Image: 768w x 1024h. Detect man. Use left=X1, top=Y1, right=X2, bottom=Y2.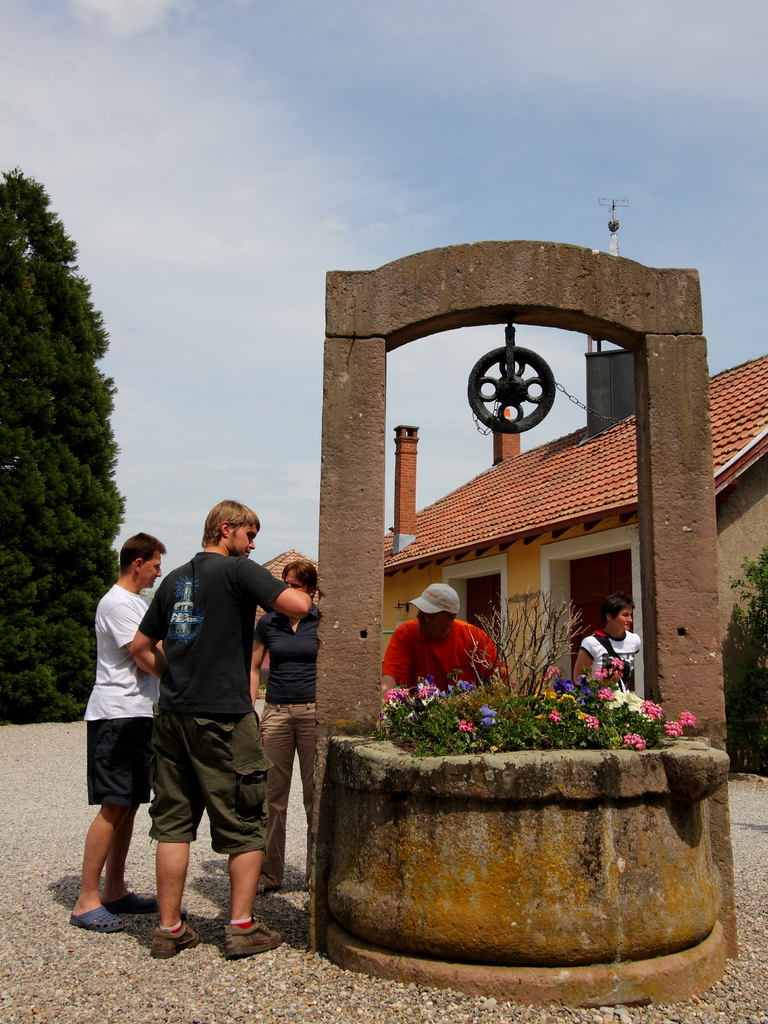
left=384, top=574, right=510, bottom=733.
